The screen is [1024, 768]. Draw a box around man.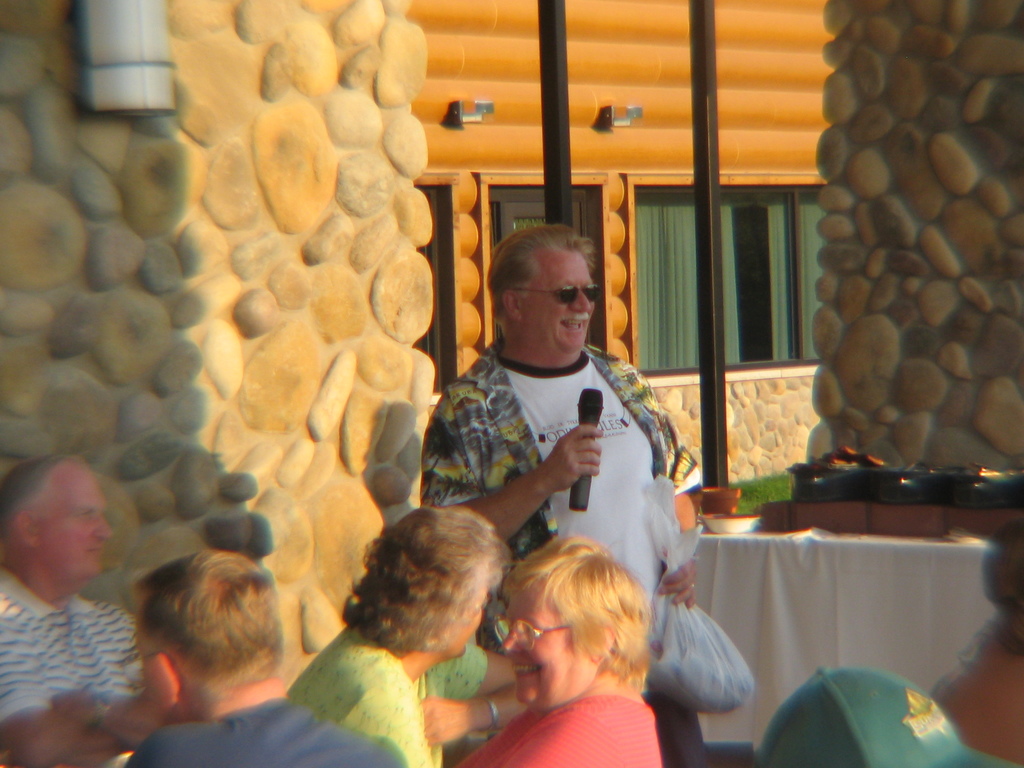
120,549,404,767.
